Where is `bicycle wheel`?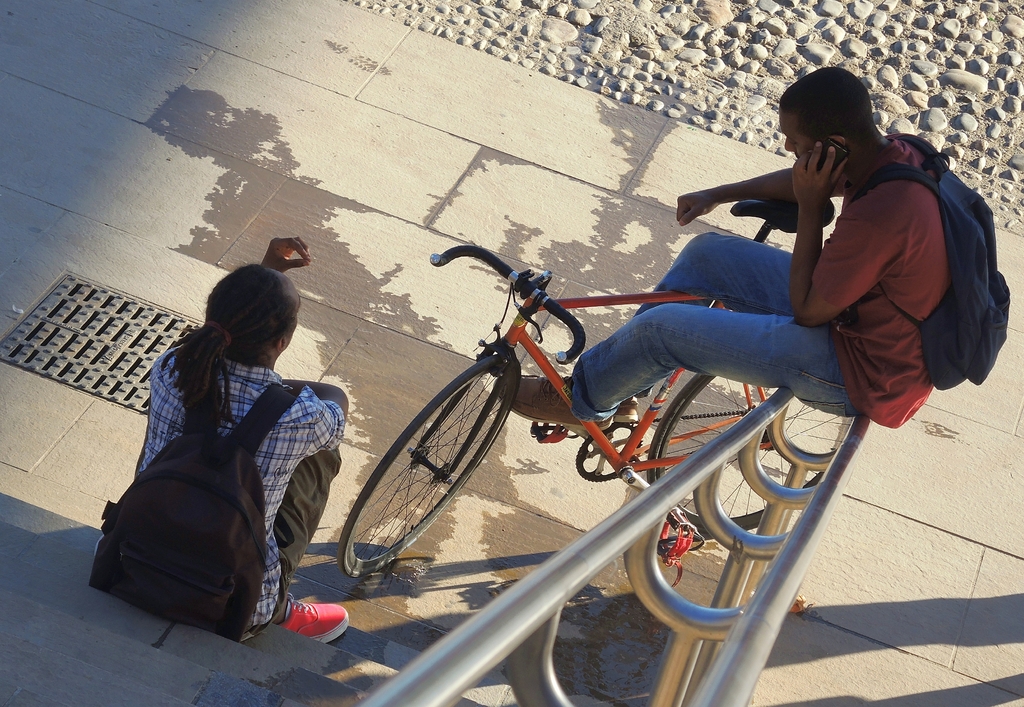
x1=646 y1=369 x2=851 y2=540.
